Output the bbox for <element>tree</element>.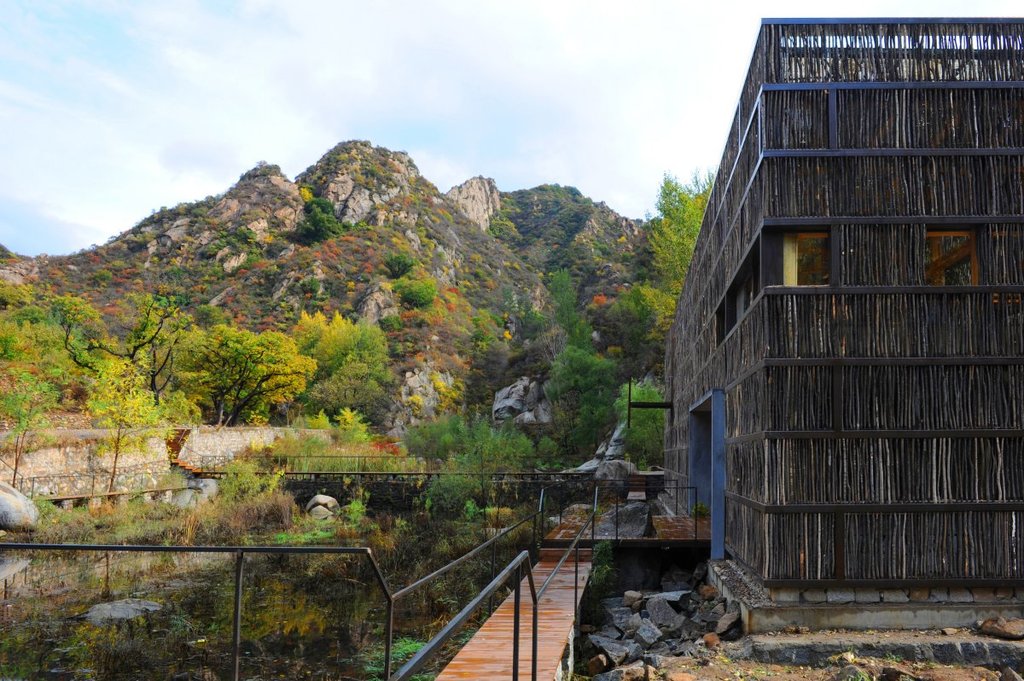
bbox=(251, 409, 352, 474).
